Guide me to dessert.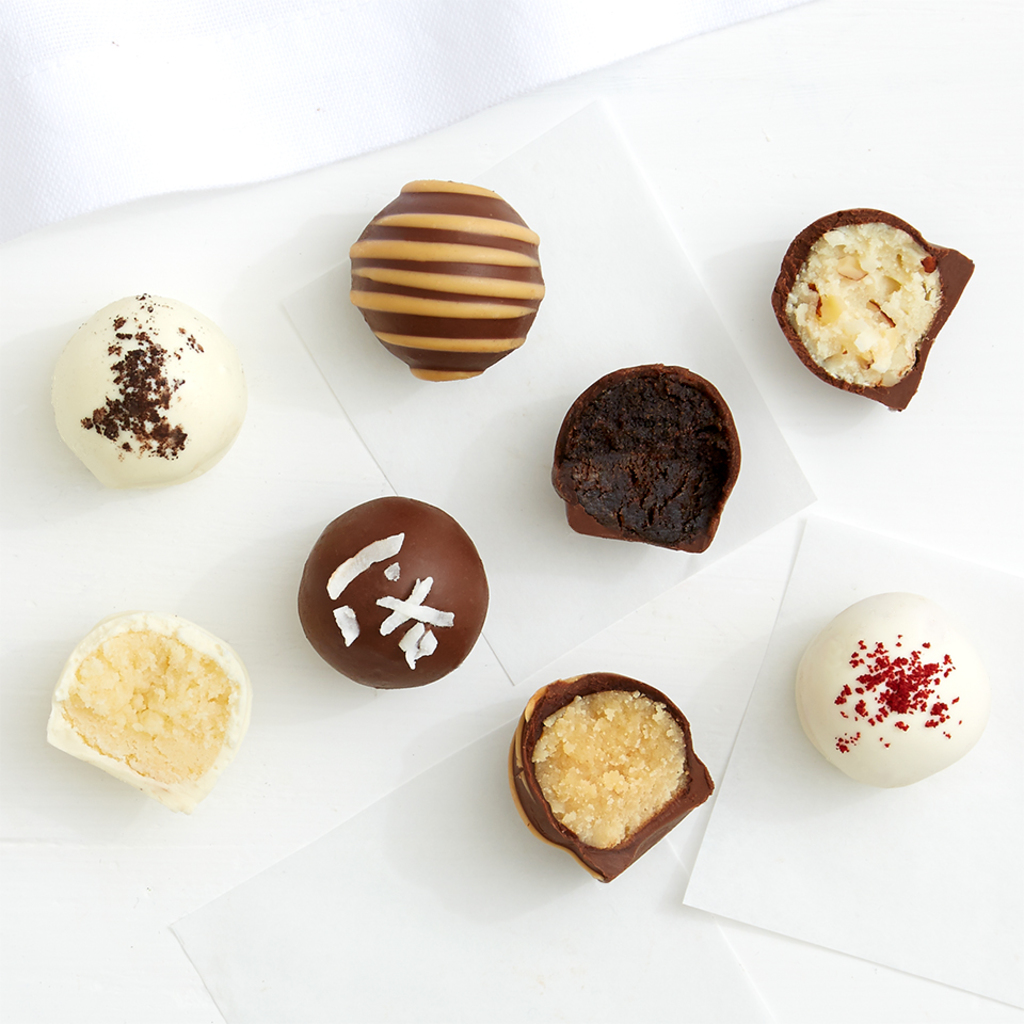
Guidance: rect(517, 671, 729, 884).
